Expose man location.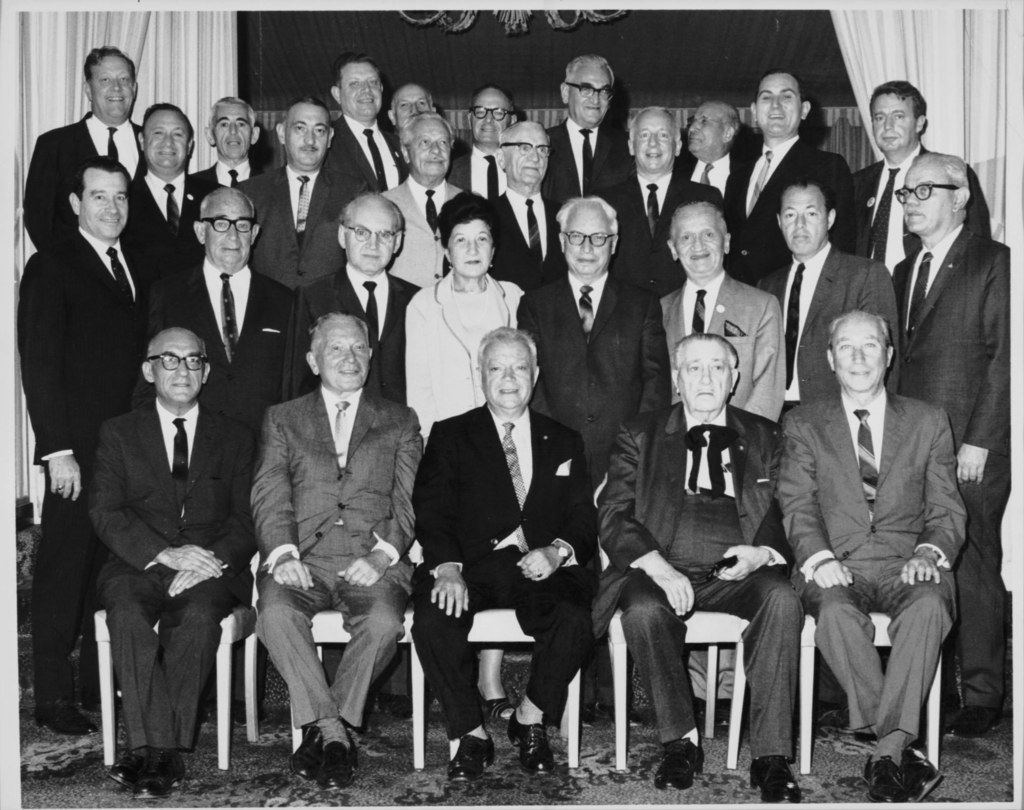
Exposed at left=190, top=96, right=259, bottom=202.
